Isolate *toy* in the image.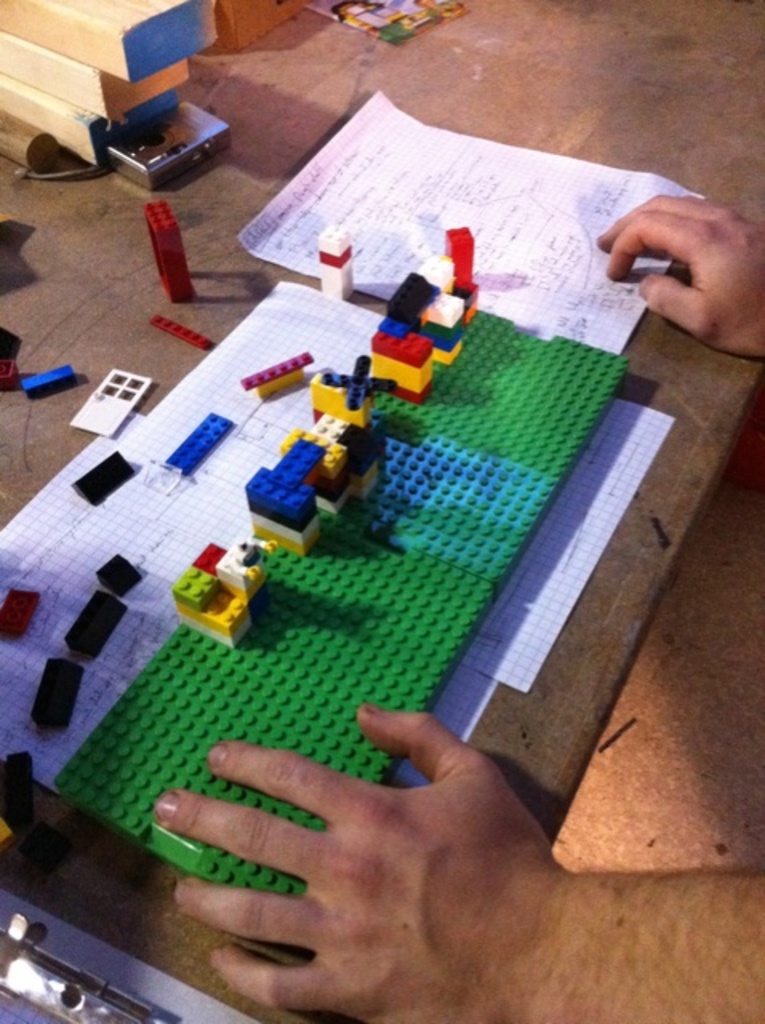
Isolated region: {"x1": 149, "y1": 194, "x2": 200, "y2": 309}.
